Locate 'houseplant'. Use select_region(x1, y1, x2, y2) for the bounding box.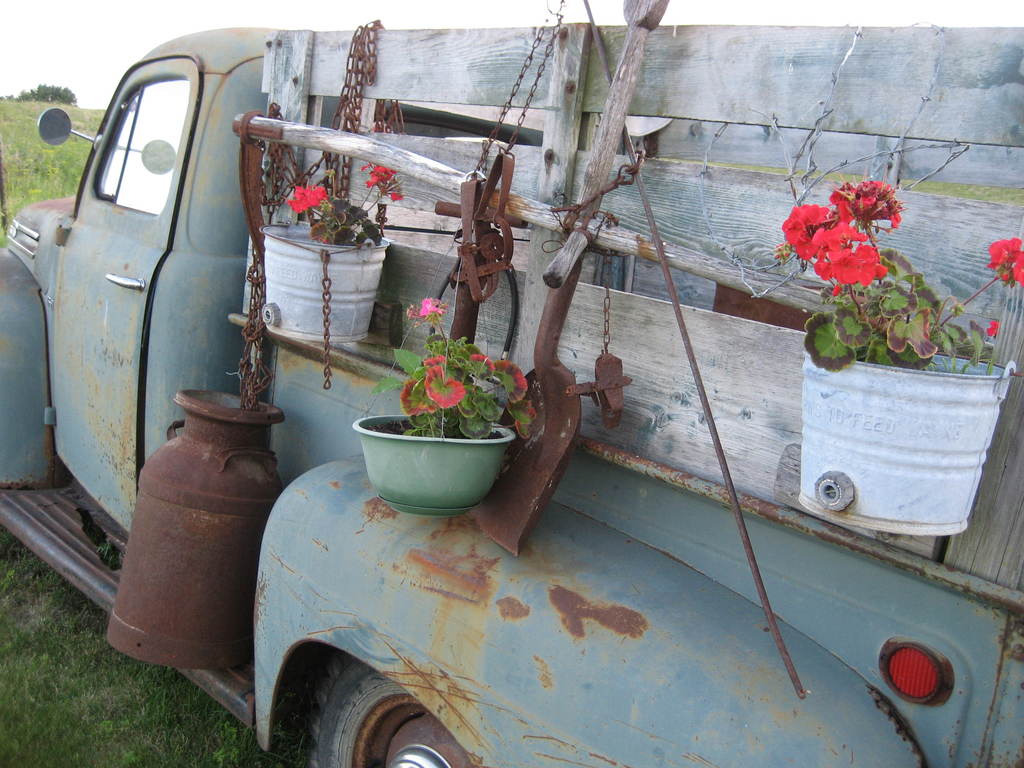
select_region(257, 158, 407, 344).
